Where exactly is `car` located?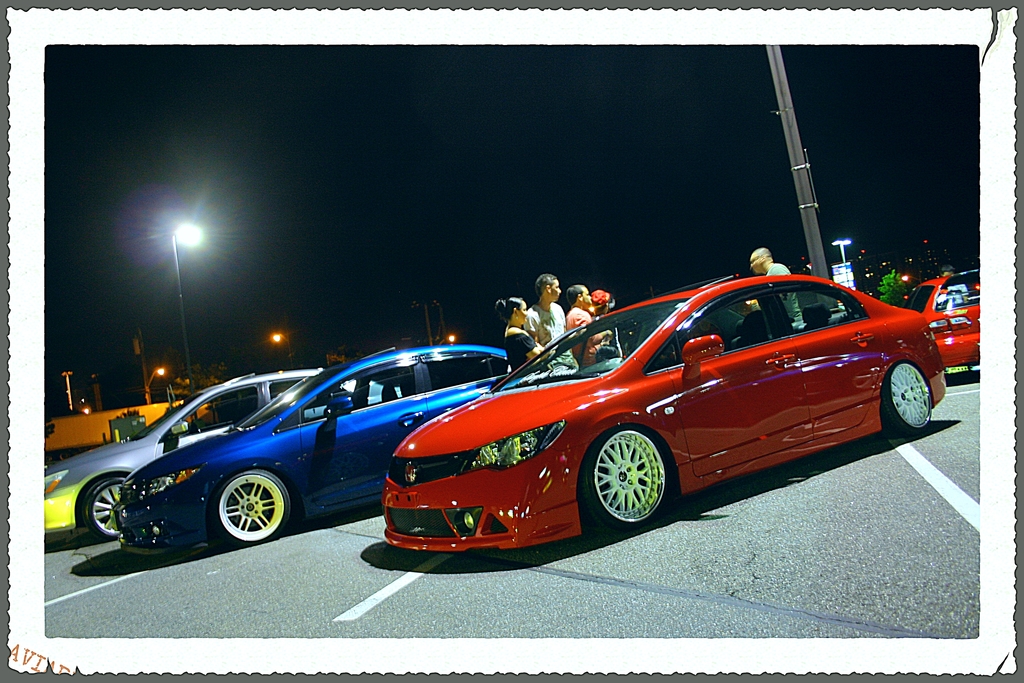
Its bounding box is select_region(384, 267, 947, 559).
